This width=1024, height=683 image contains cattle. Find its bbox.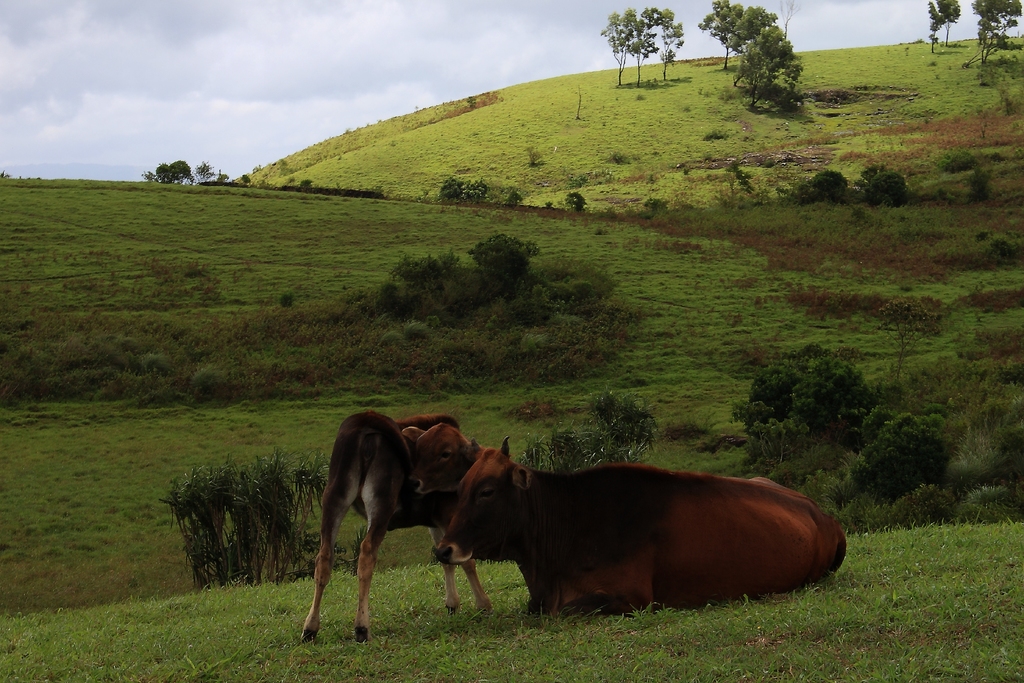
l=297, t=410, r=483, b=642.
